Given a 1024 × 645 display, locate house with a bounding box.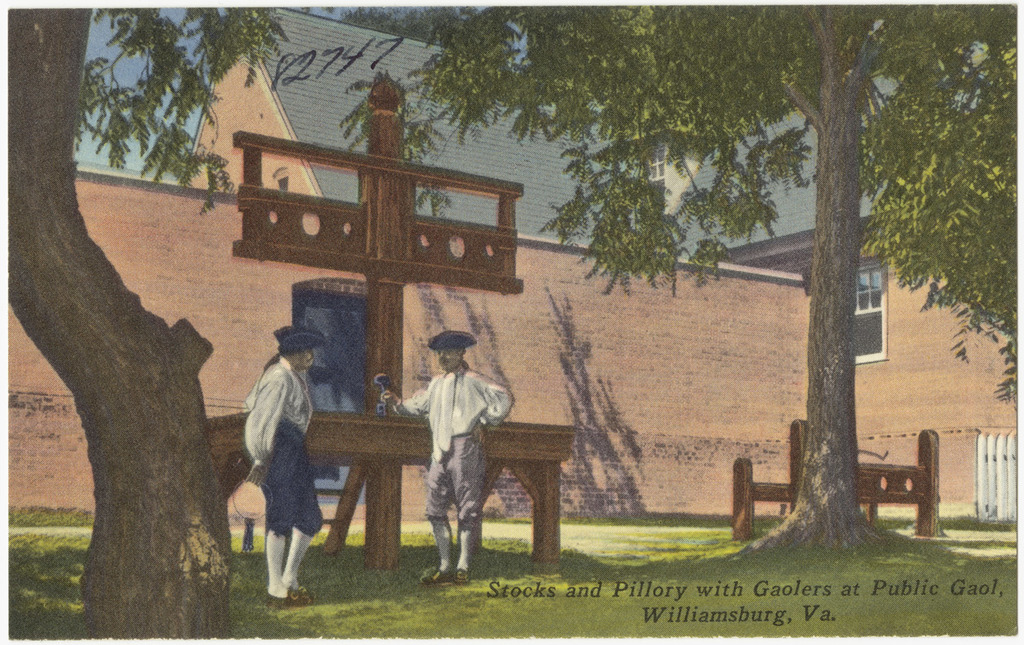
Located: 4 8 1017 528.
